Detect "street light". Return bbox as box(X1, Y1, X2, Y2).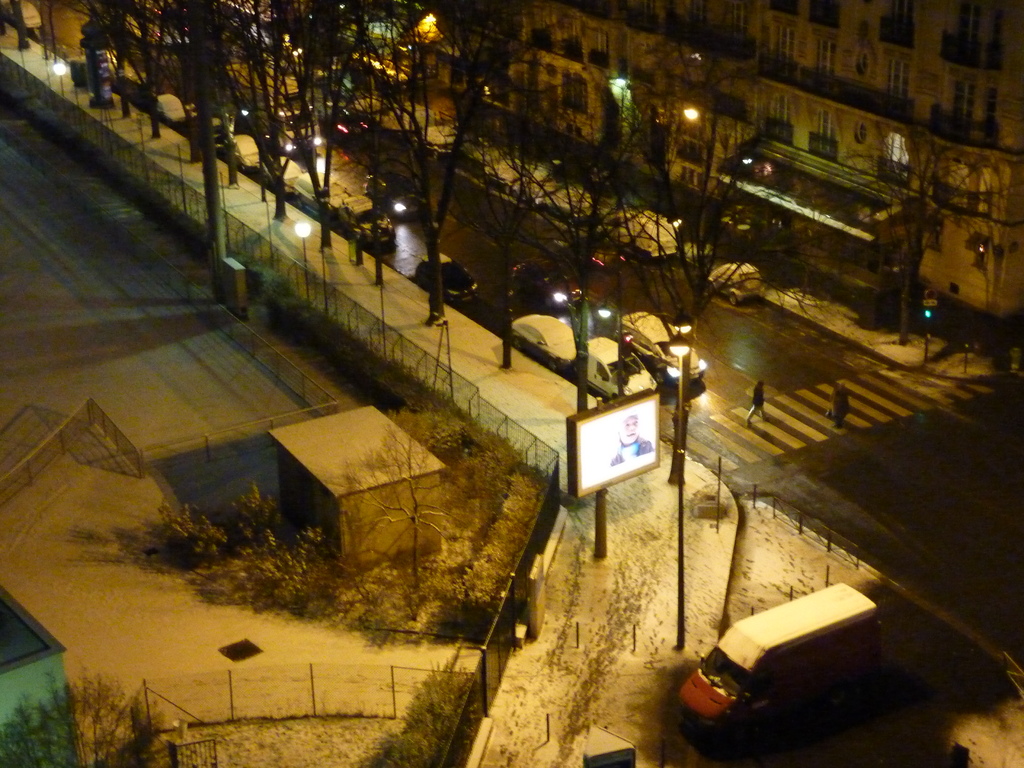
box(51, 64, 68, 95).
